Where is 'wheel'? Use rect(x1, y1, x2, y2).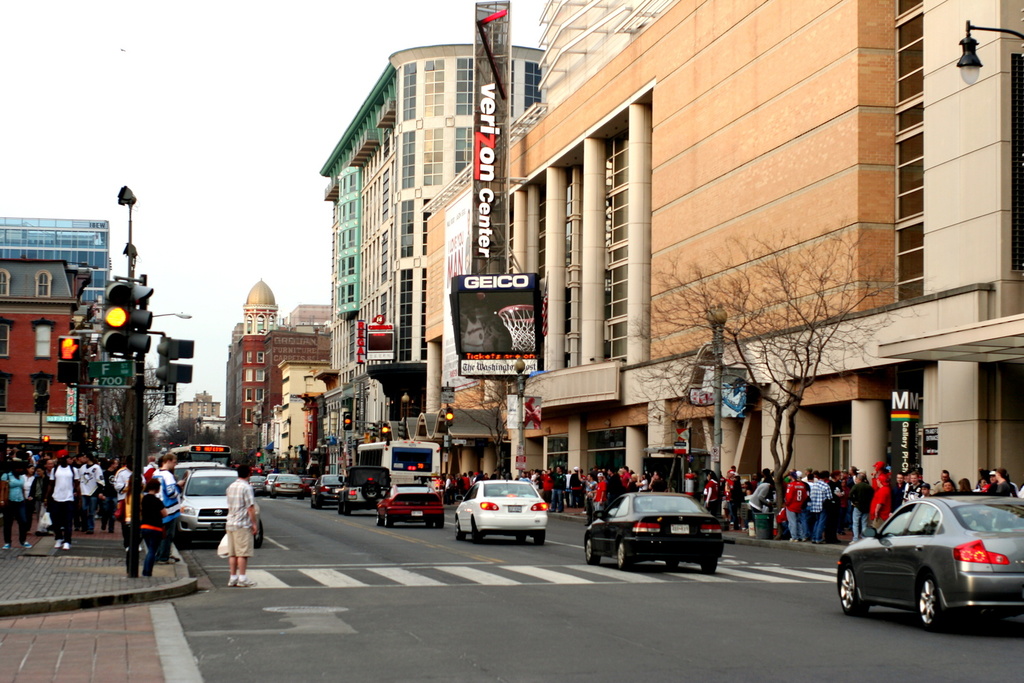
rect(338, 502, 342, 523).
